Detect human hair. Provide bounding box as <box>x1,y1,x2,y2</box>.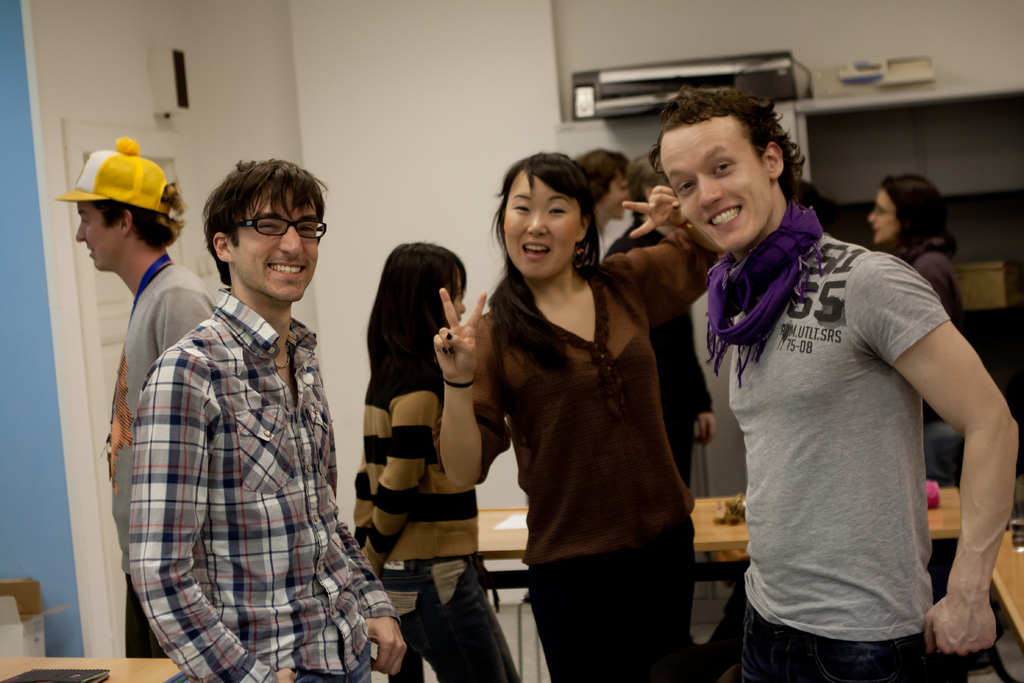
<box>90,178,186,253</box>.
